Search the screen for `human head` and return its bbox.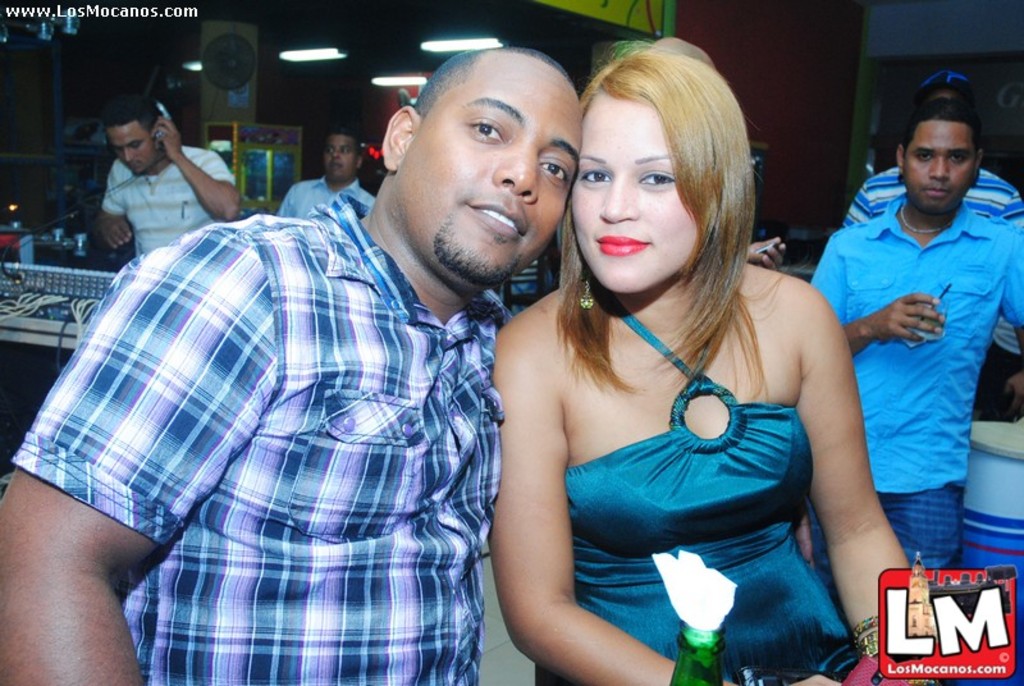
Found: [left=101, top=97, right=170, bottom=172].
